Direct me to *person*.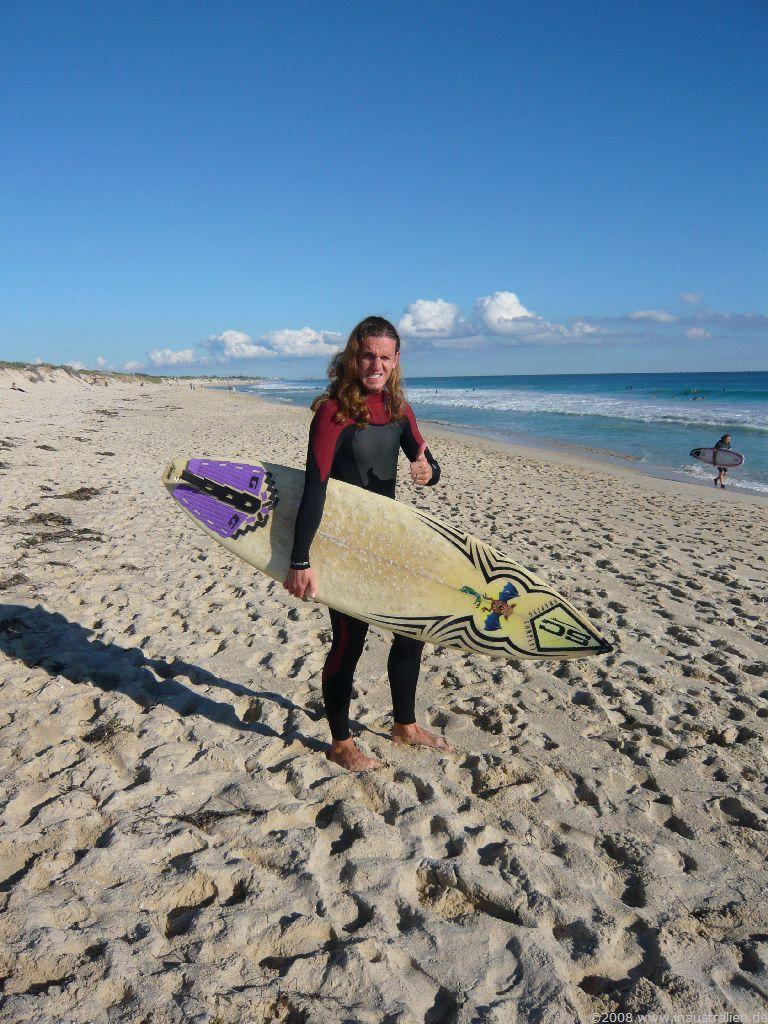
Direction: bbox(277, 313, 454, 774).
